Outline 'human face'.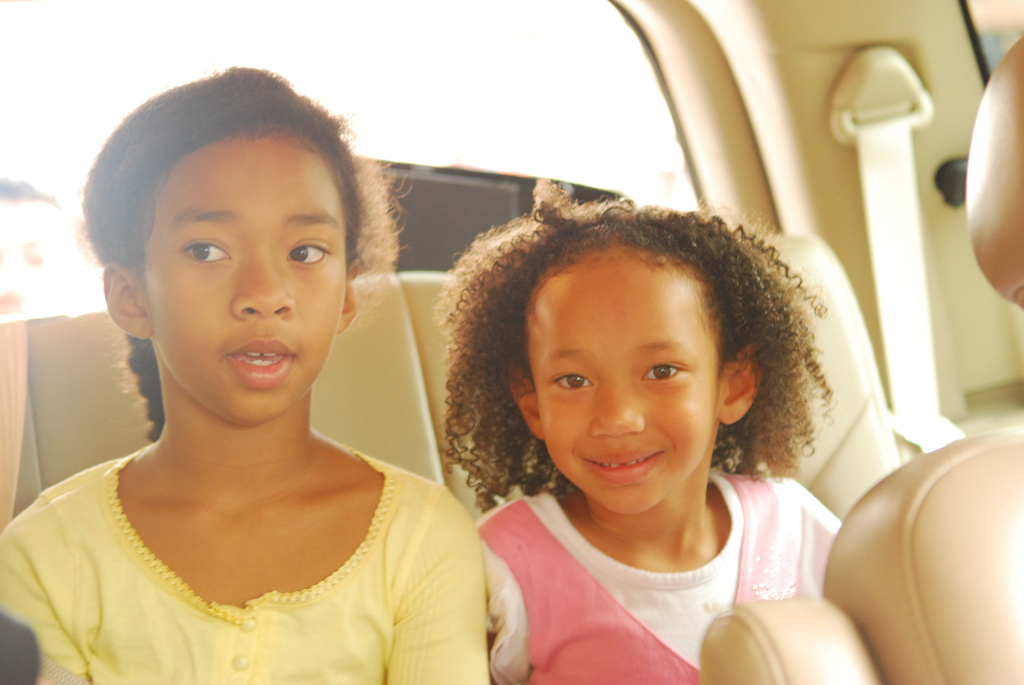
Outline: <region>142, 127, 349, 427</region>.
